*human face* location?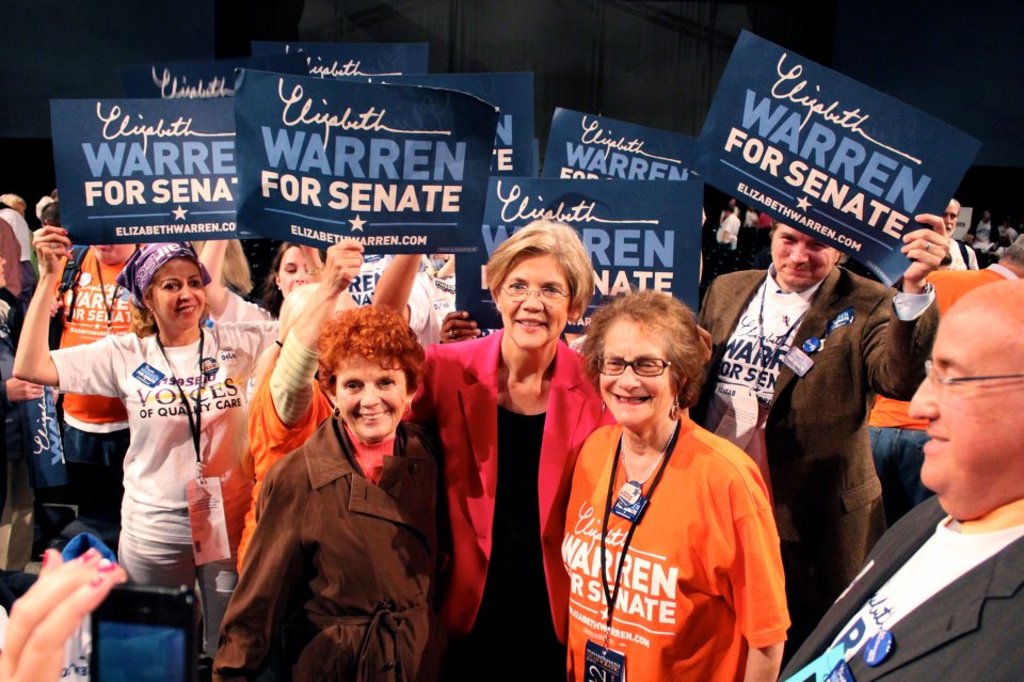
[913,326,1023,490]
